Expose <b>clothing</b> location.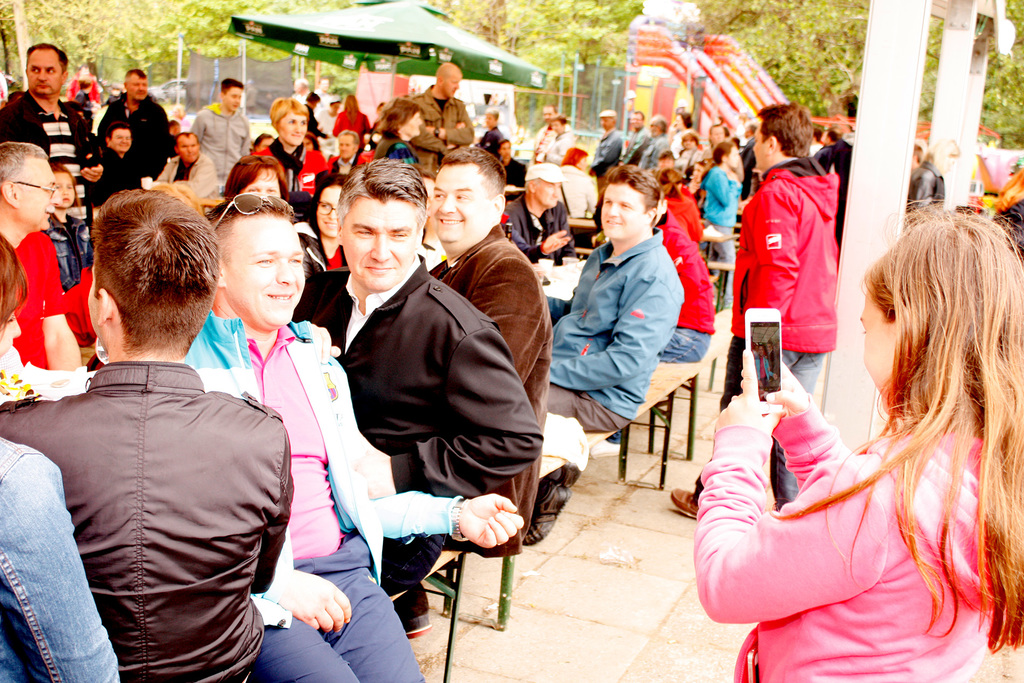
Exposed at bbox=(685, 415, 999, 682).
